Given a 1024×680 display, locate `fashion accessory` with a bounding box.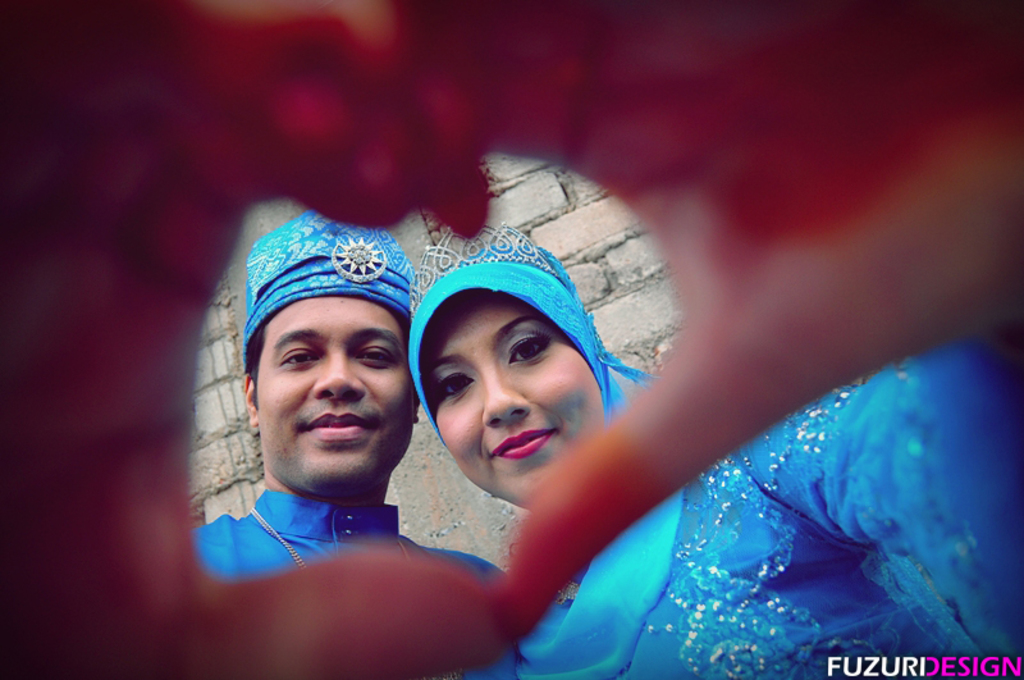
Located: [412, 220, 554, 304].
